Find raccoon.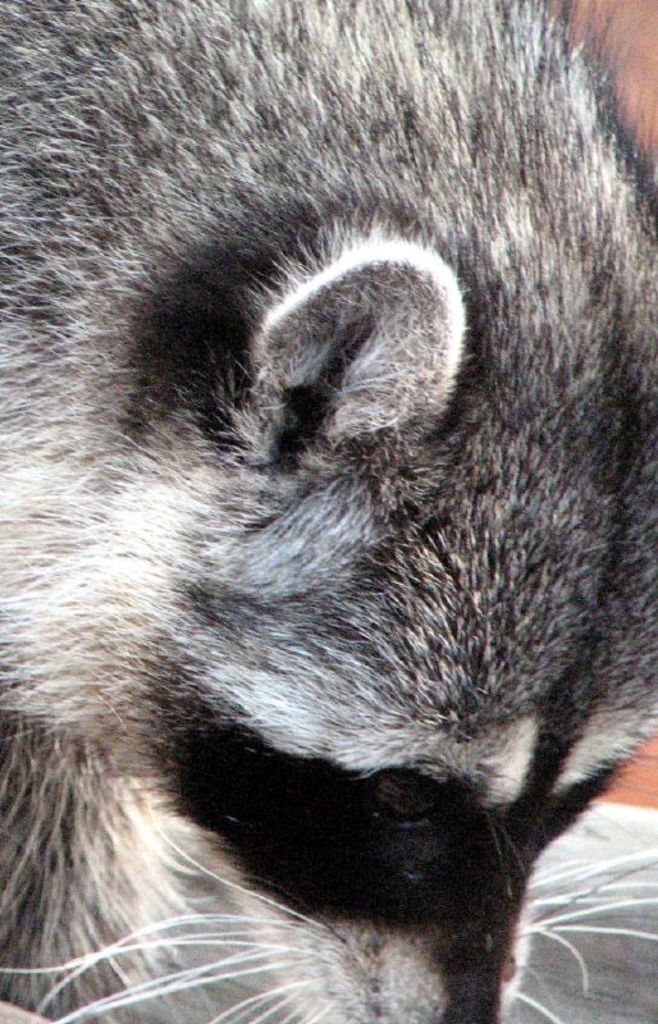
pyautogui.locateOnScreen(0, 0, 657, 1023).
